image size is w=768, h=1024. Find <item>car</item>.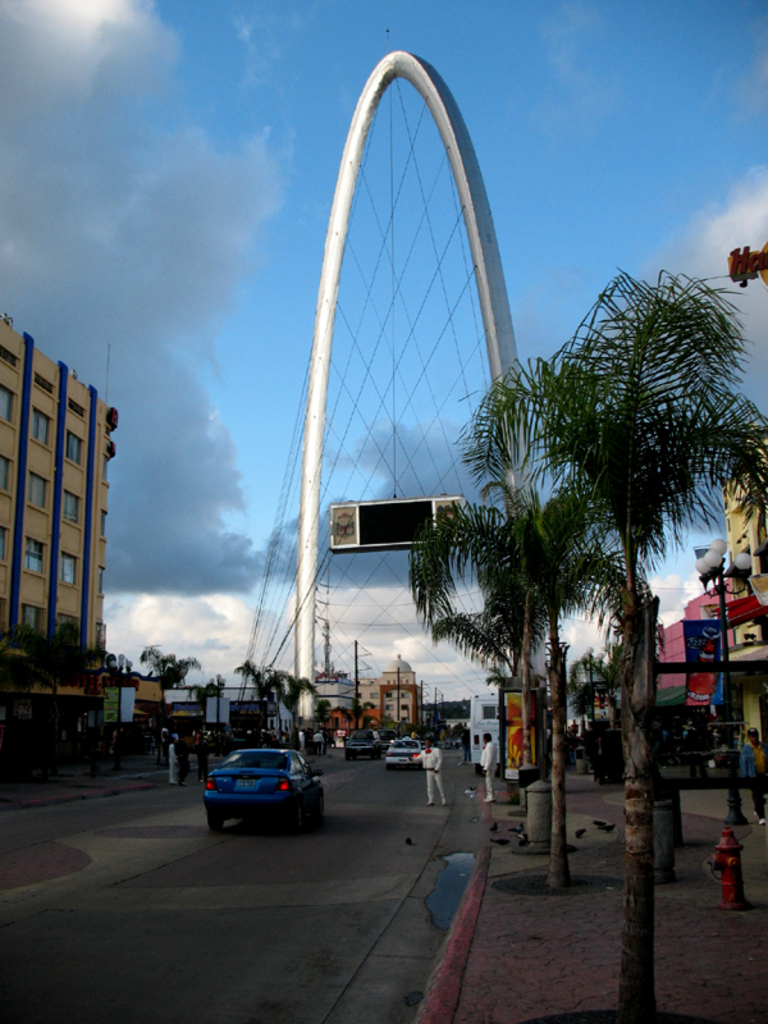
l=385, t=733, r=428, b=769.
